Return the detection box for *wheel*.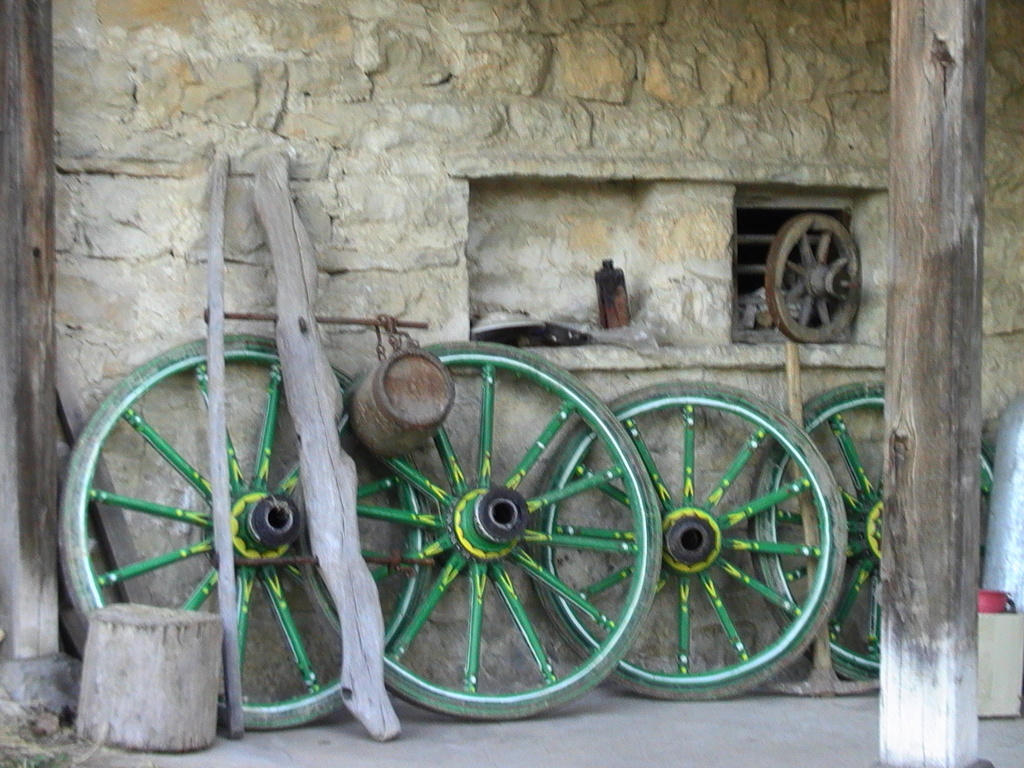
(left=54, top=333, right=436, bottom=730).
